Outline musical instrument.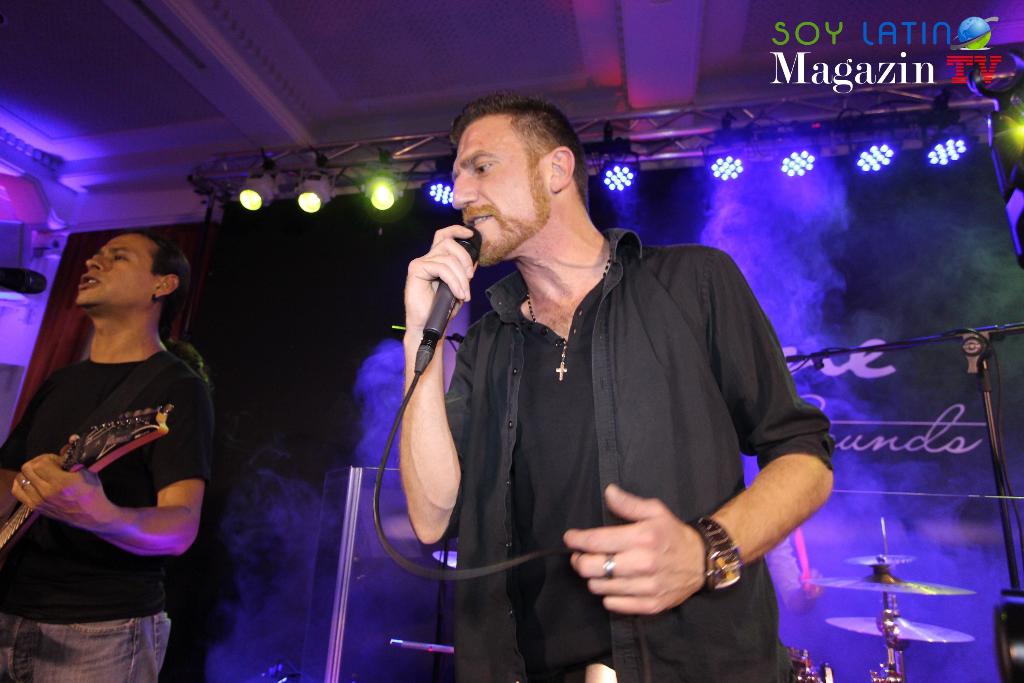
Outline: x1=0 y1=406 x2=176 y2=556.
